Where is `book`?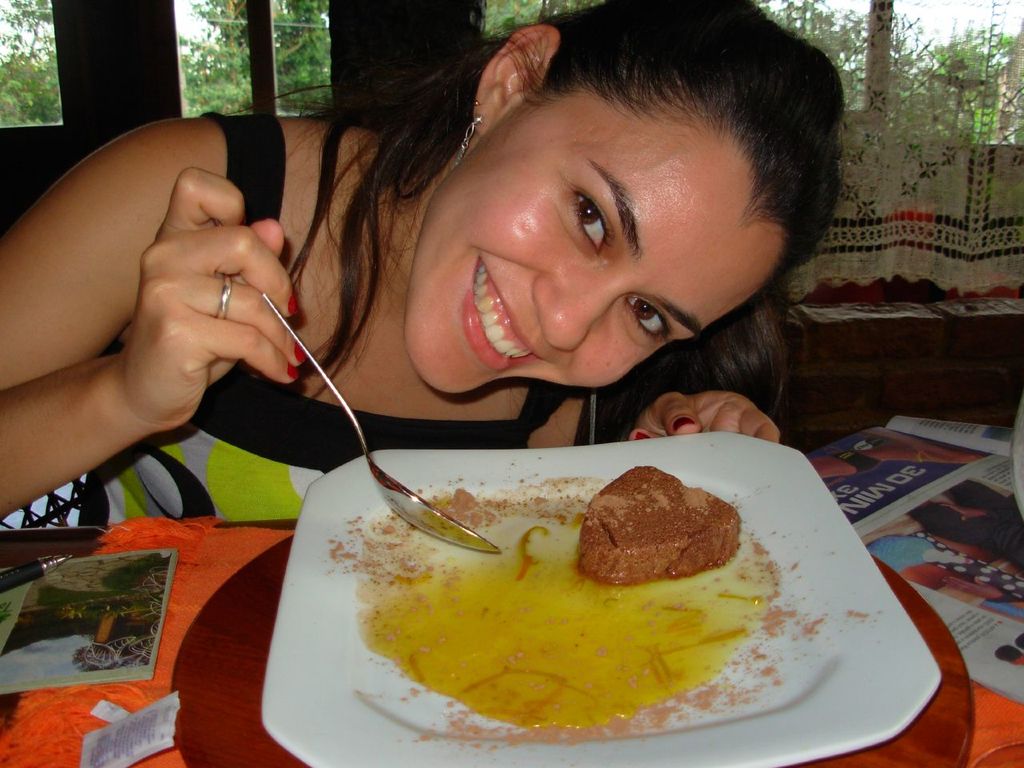
{"left": 0, "top": 549, "right": 181, "bottom": 679}.
